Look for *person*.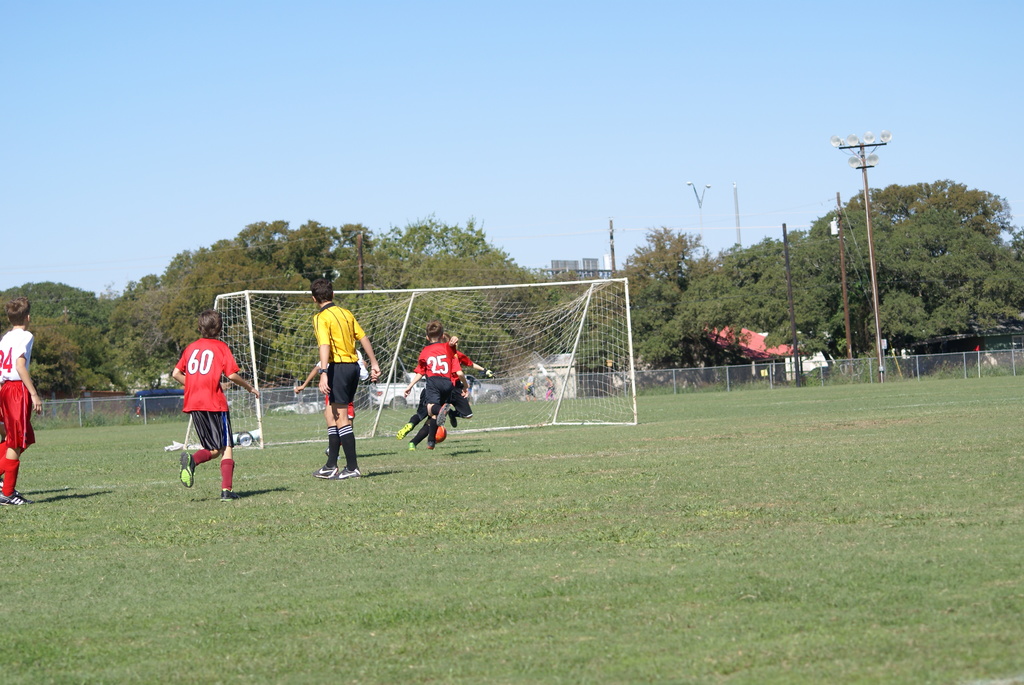
Found: detection(397, 336, 493, 451).
